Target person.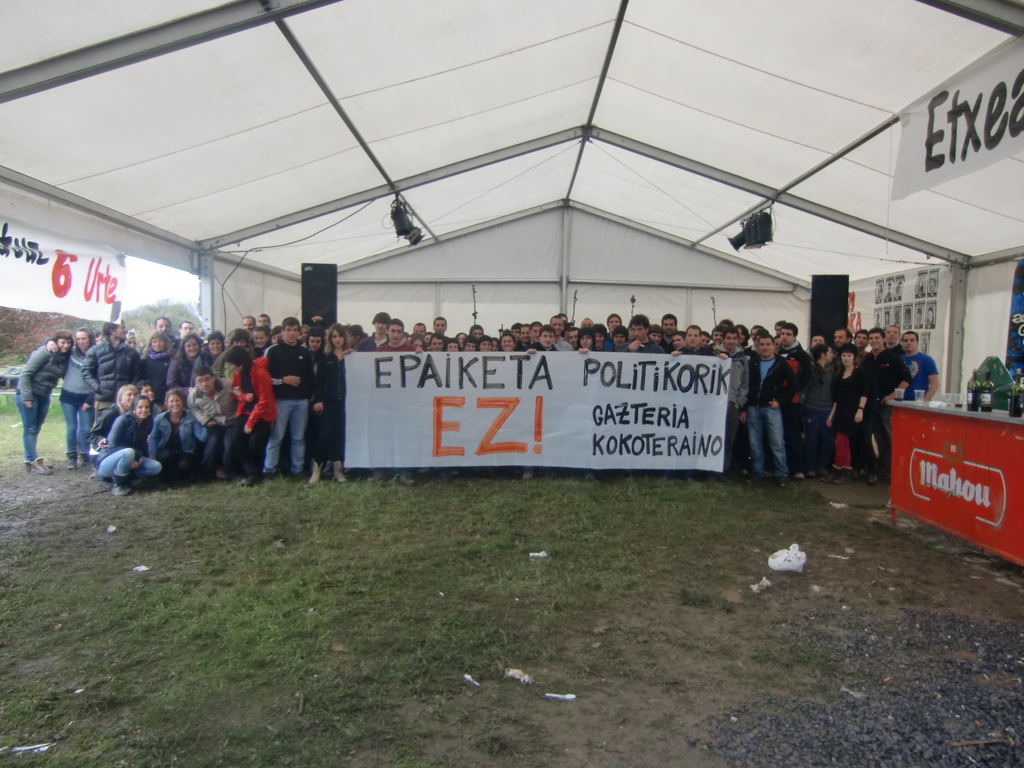
Target region: rect(475, 332, 493, 351).
